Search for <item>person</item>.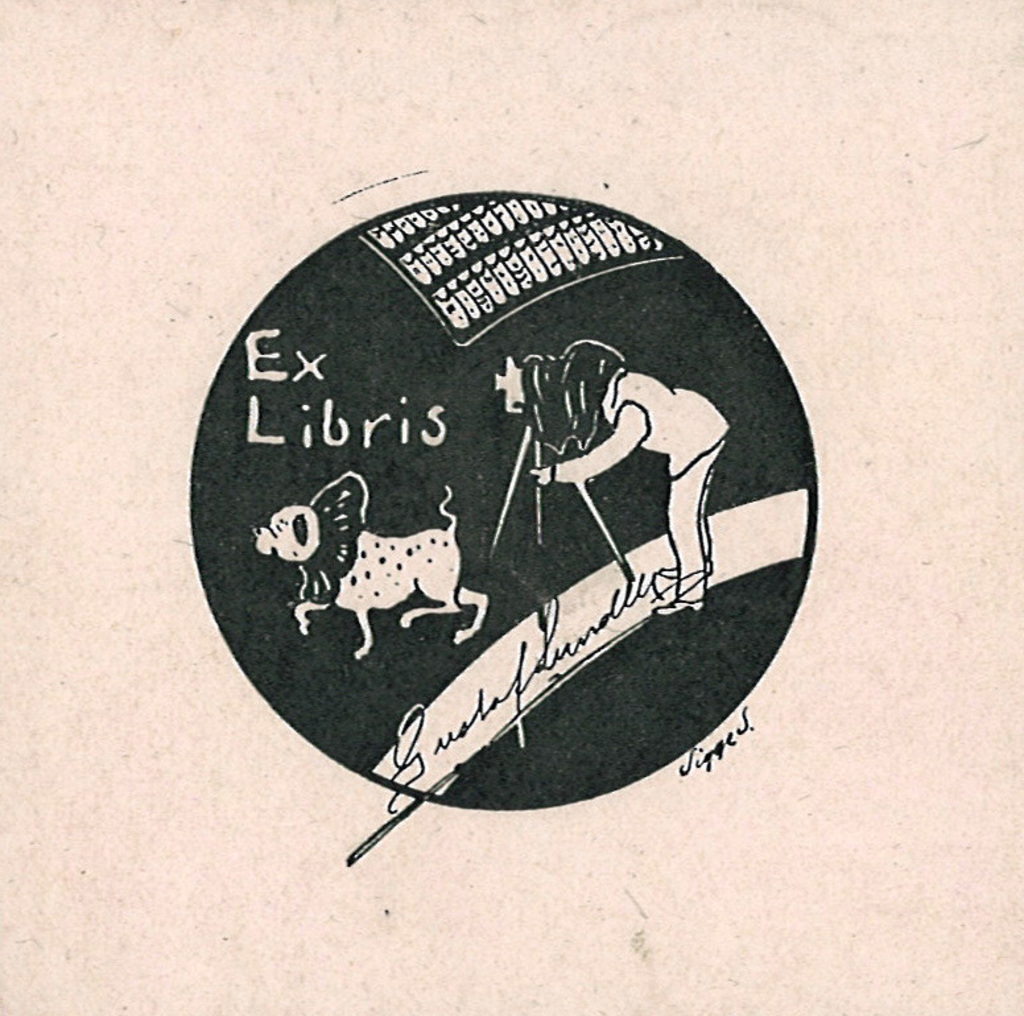
Found at x1=529 y1=339 x2=726 y2=611.
